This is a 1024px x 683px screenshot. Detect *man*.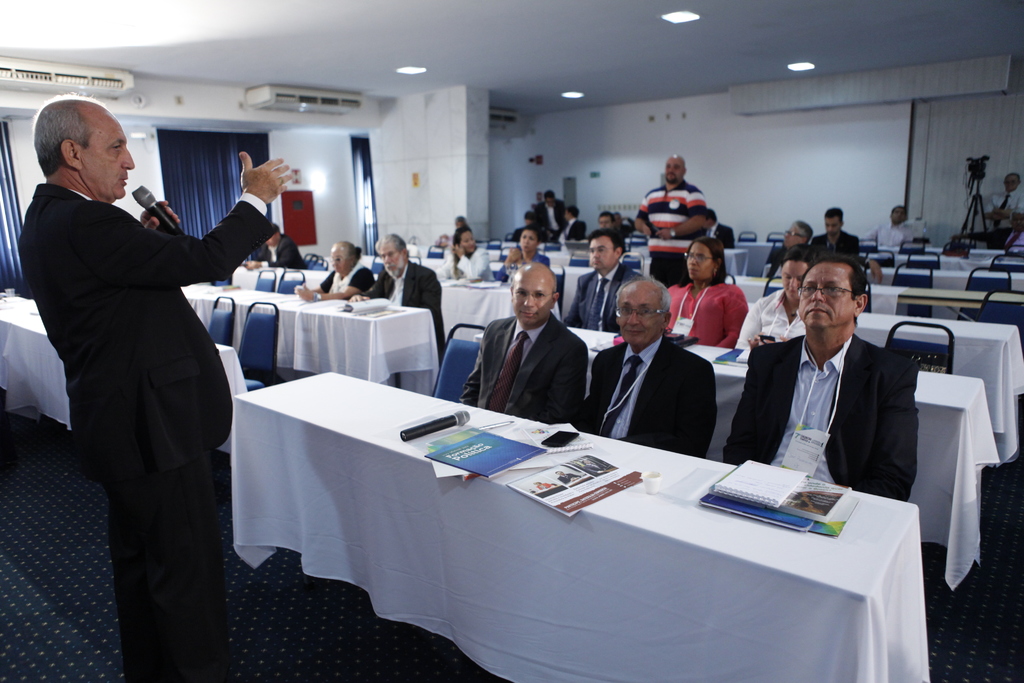
x1=762, y1=224, x2=884, y2=284.
